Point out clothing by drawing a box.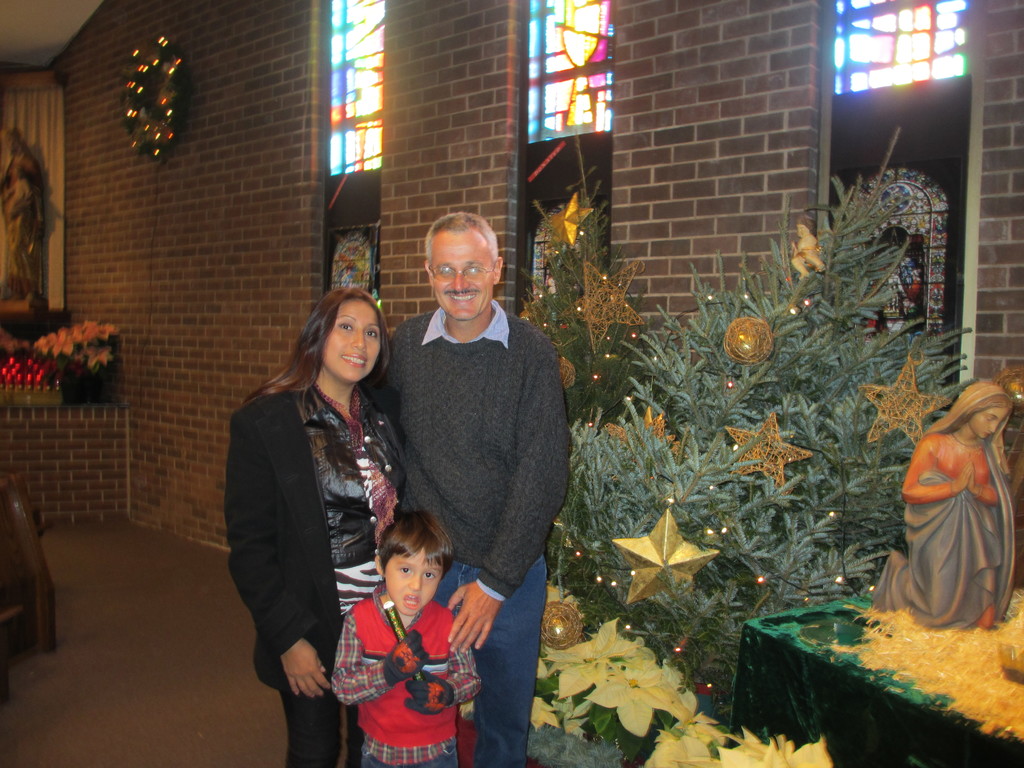
box(371, 284, 580, 618).
